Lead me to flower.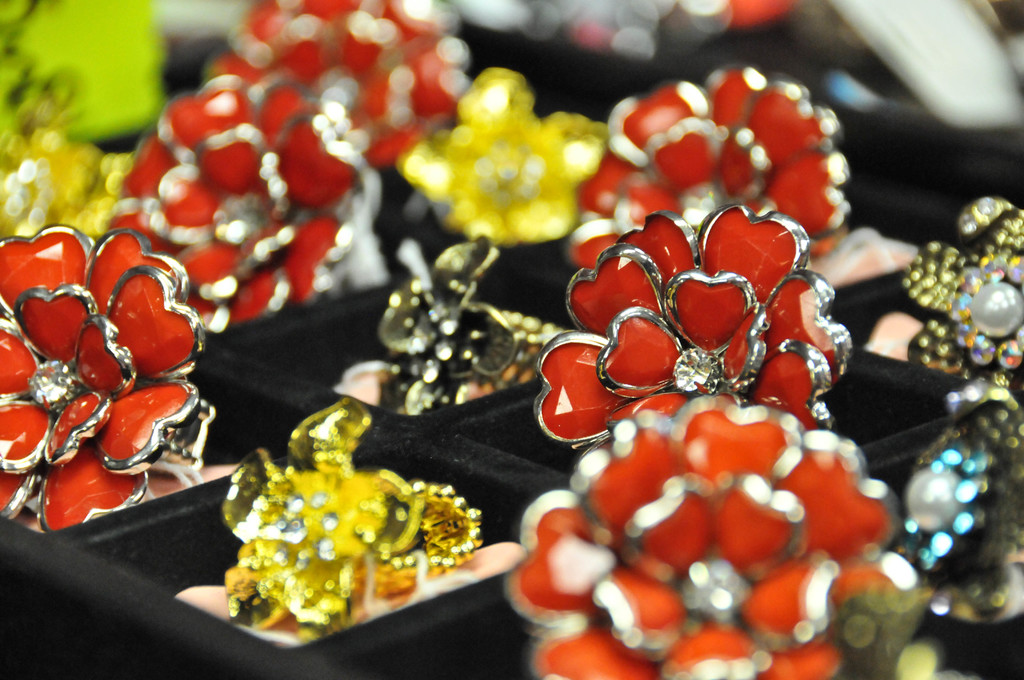
Lead to (x1=218, y1=396, x2=426, y2=627).
